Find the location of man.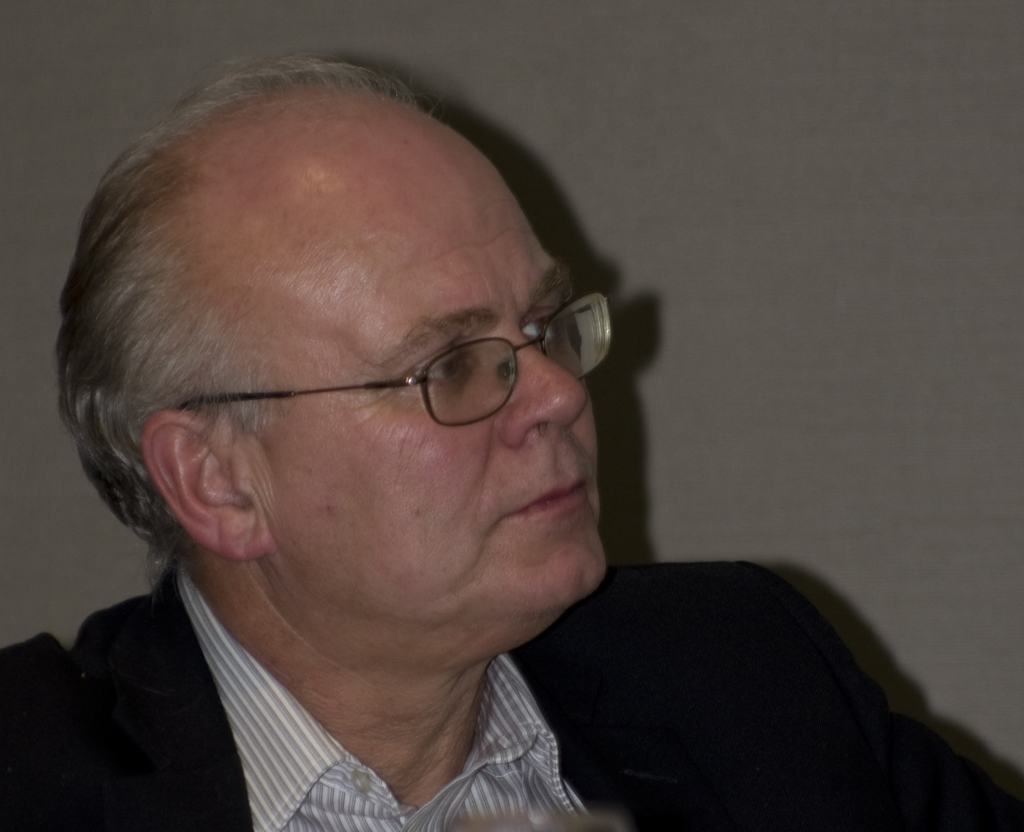
Location: x1=0, y1=74, x2=950, y2=827.
